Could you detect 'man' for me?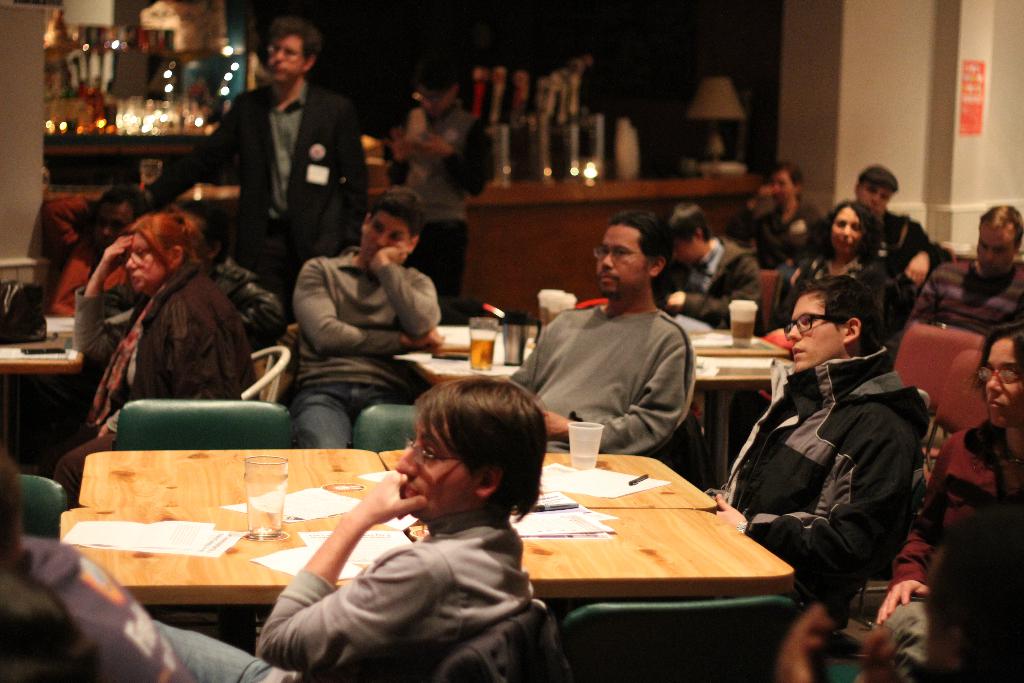
Detection result: bbox(176, 33, 369, 330).
